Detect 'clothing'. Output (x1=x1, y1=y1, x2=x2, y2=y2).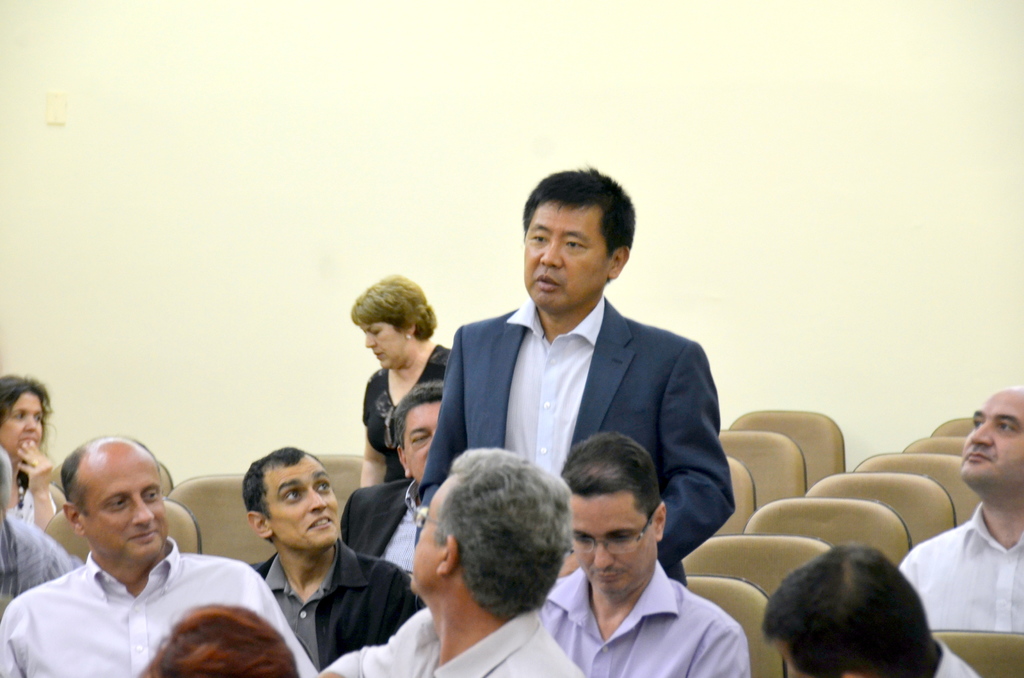
(x1=422, y1=293, x2=732, y2=590).
